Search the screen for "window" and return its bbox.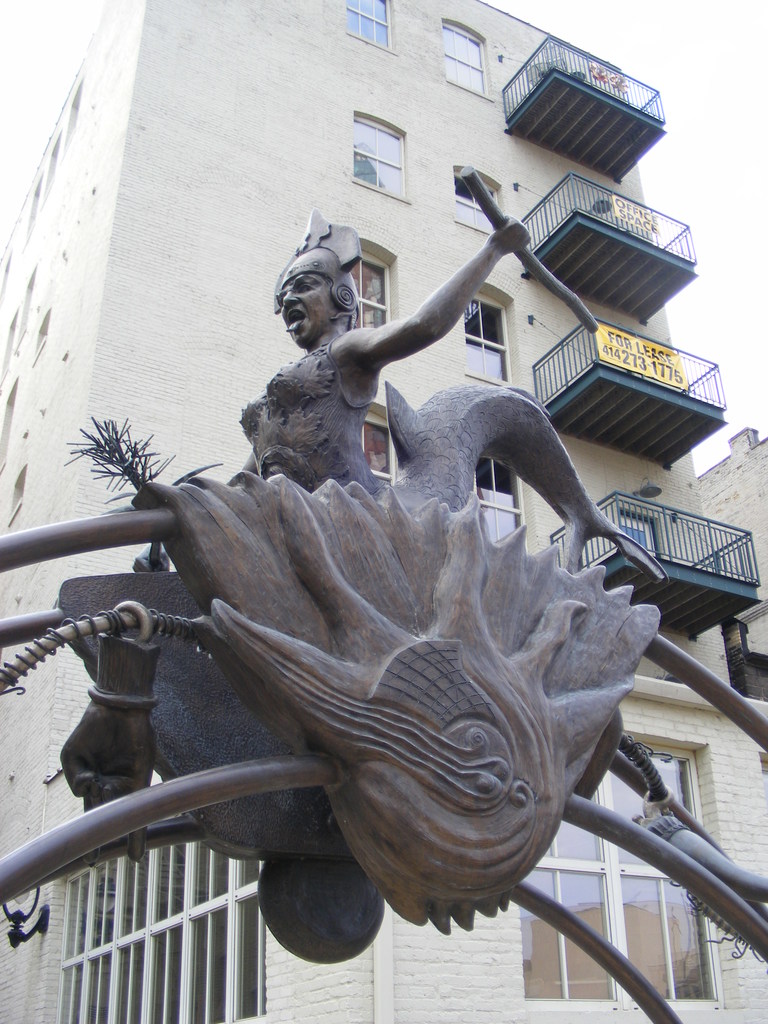
Found: left=620, top=514, right=658, bottom=559.
